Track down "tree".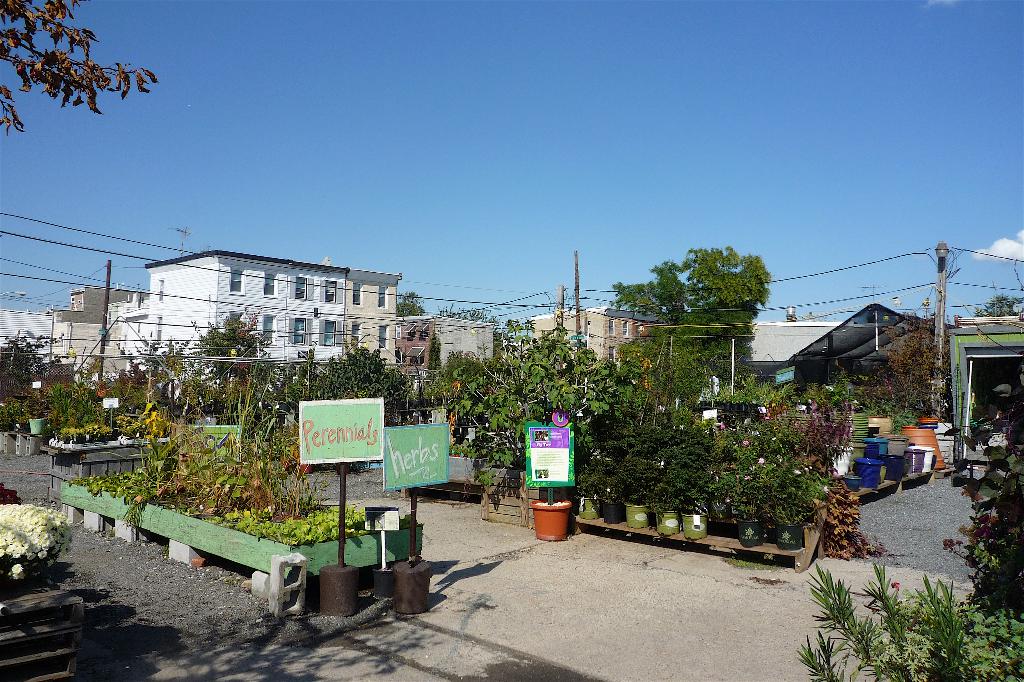
Tracked to left=186, top=312, right=278, bottom=416.
